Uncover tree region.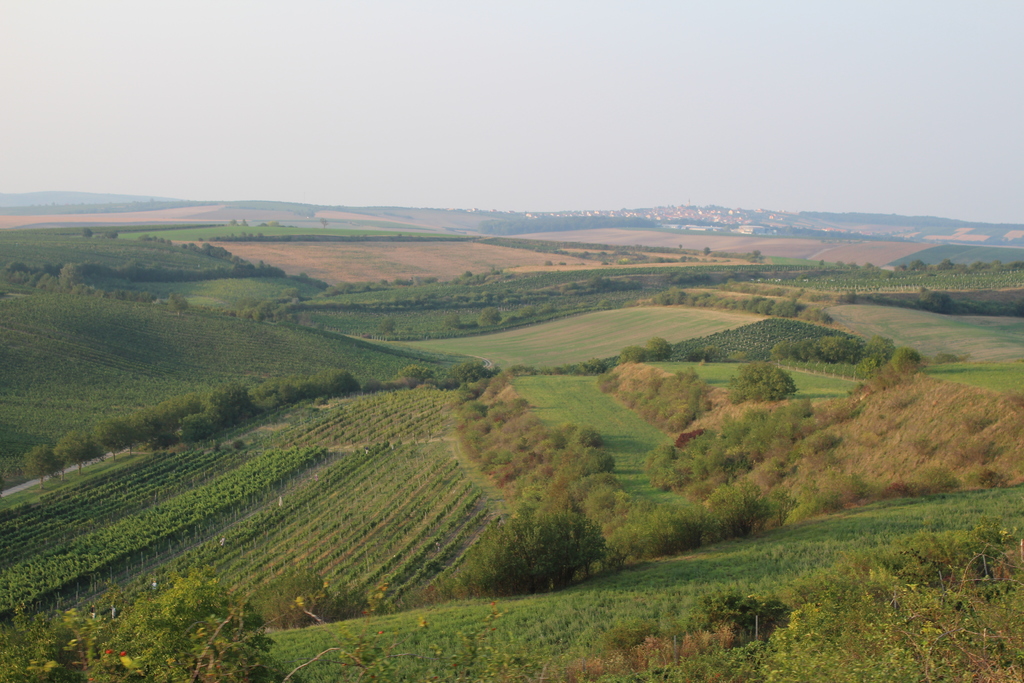
Uncovered: crop(646, 334, 675, 365).
